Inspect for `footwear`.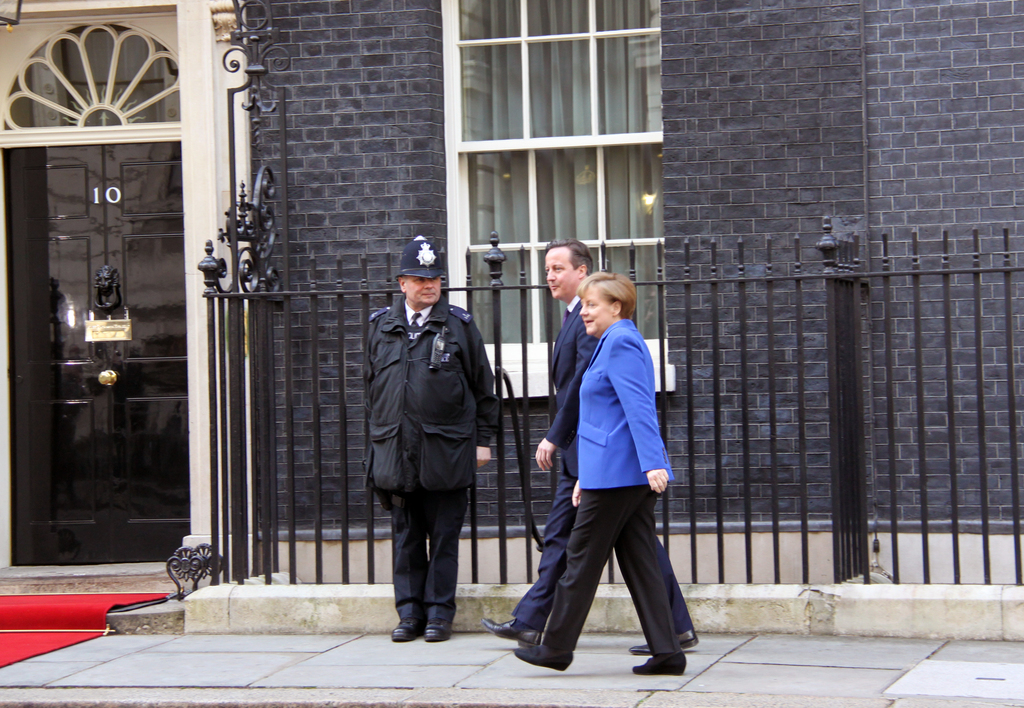
Inspection: 390 617 426 646.
